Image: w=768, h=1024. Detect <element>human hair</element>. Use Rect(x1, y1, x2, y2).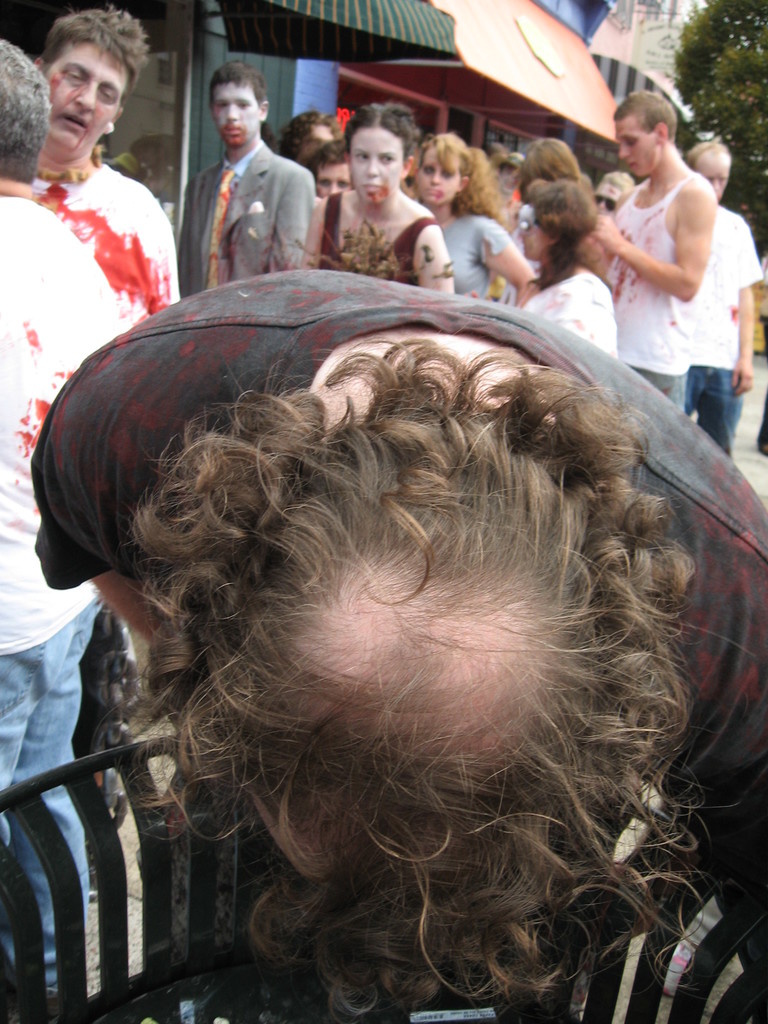
Rect(36, 0, 153, 113).
